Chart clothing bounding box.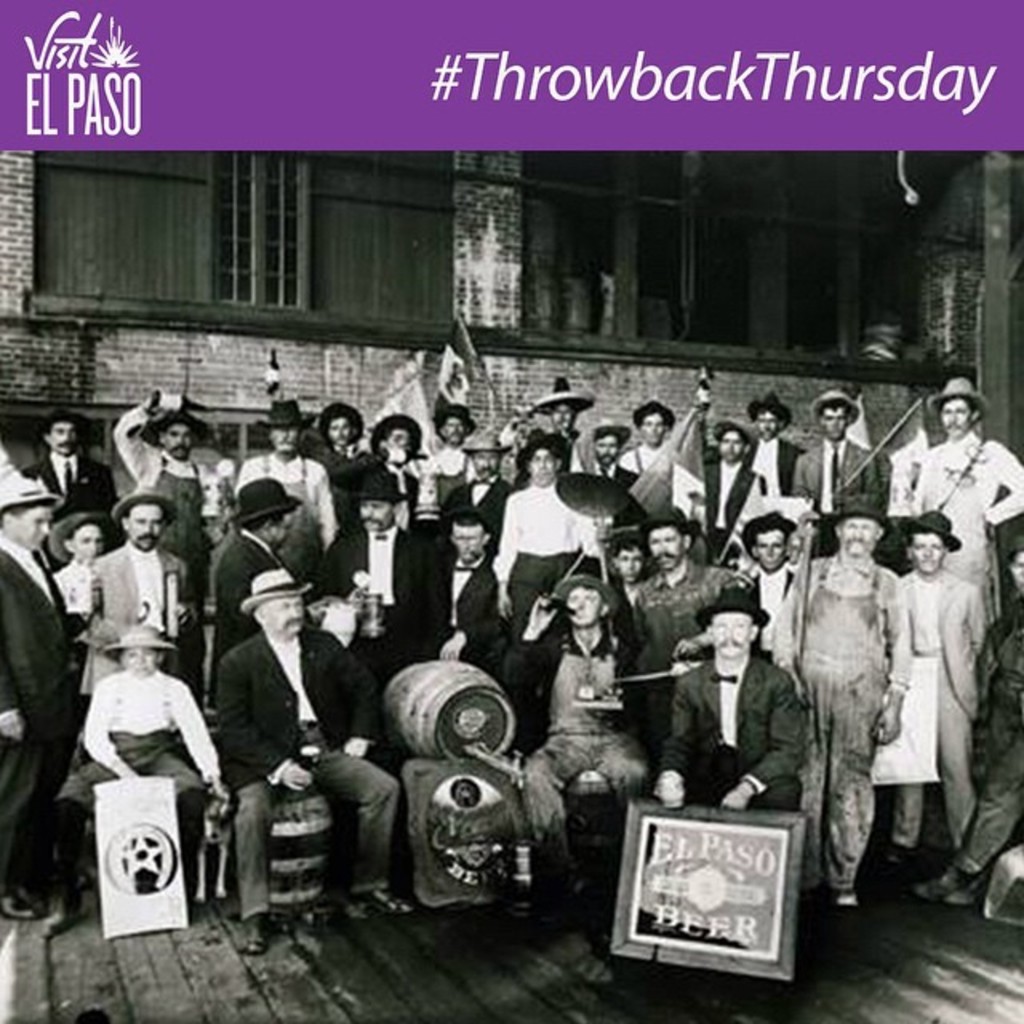
Charted: (216, 525, 286, 621).
